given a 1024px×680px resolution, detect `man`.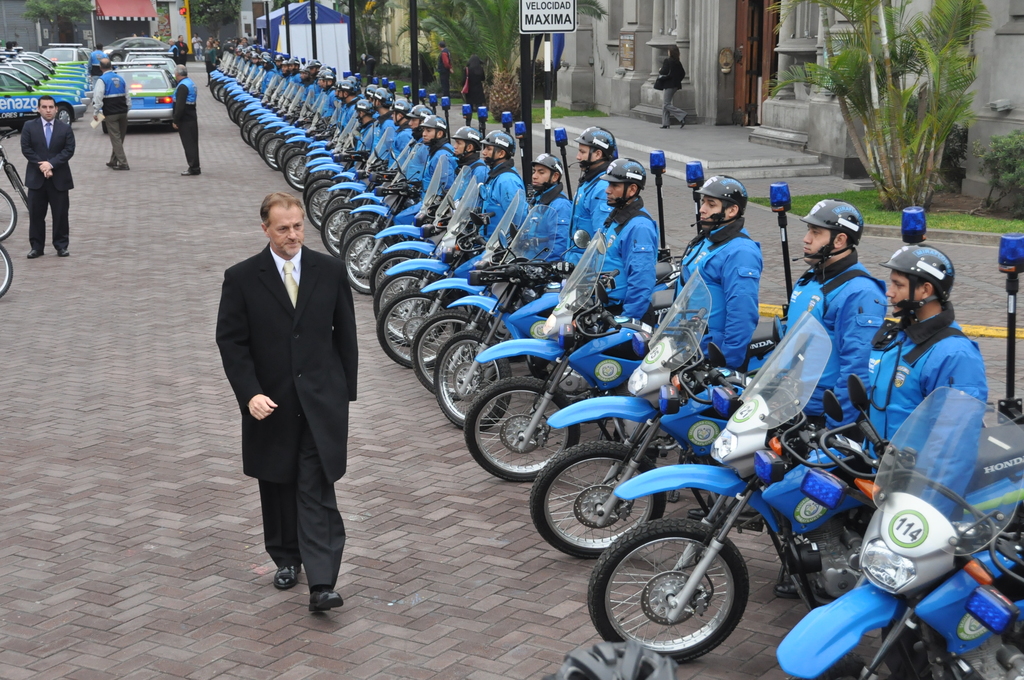
bbox(572, 120, 612, 266).
